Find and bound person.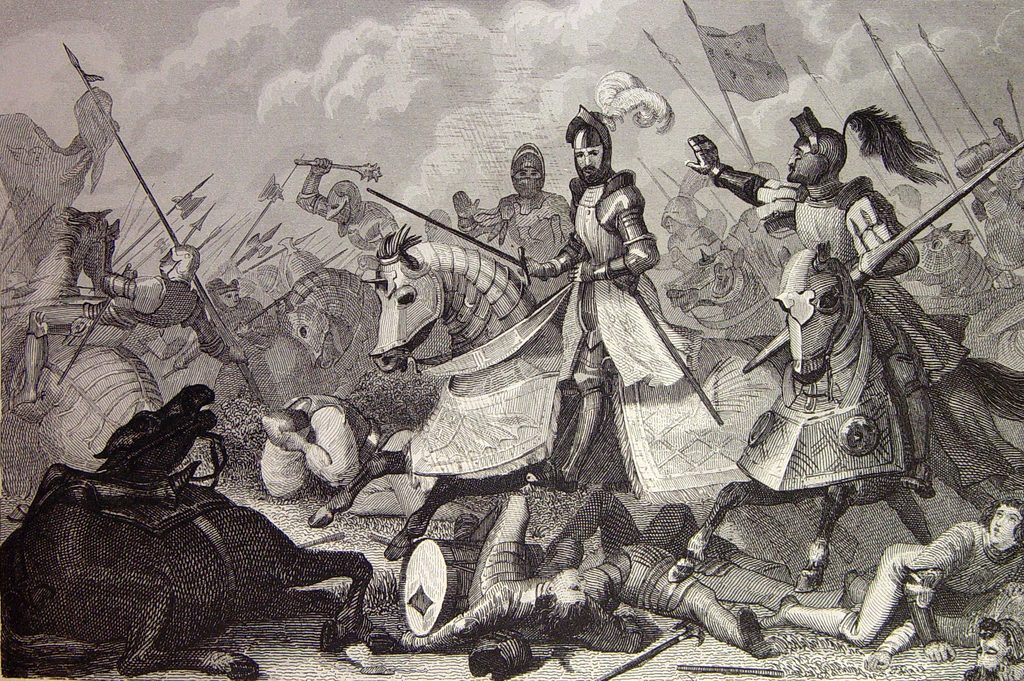
Bound: locate(298, 157, 408, 272).
